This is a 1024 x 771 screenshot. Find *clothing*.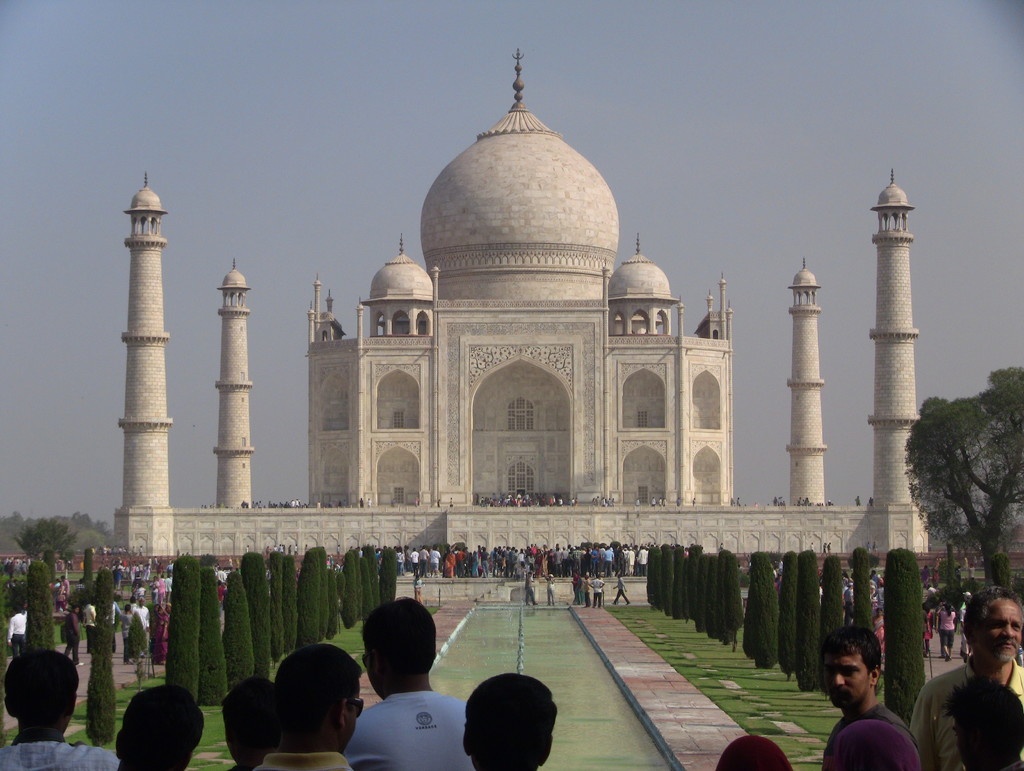
Bounding box: rect(920, 568, 931, 586).
